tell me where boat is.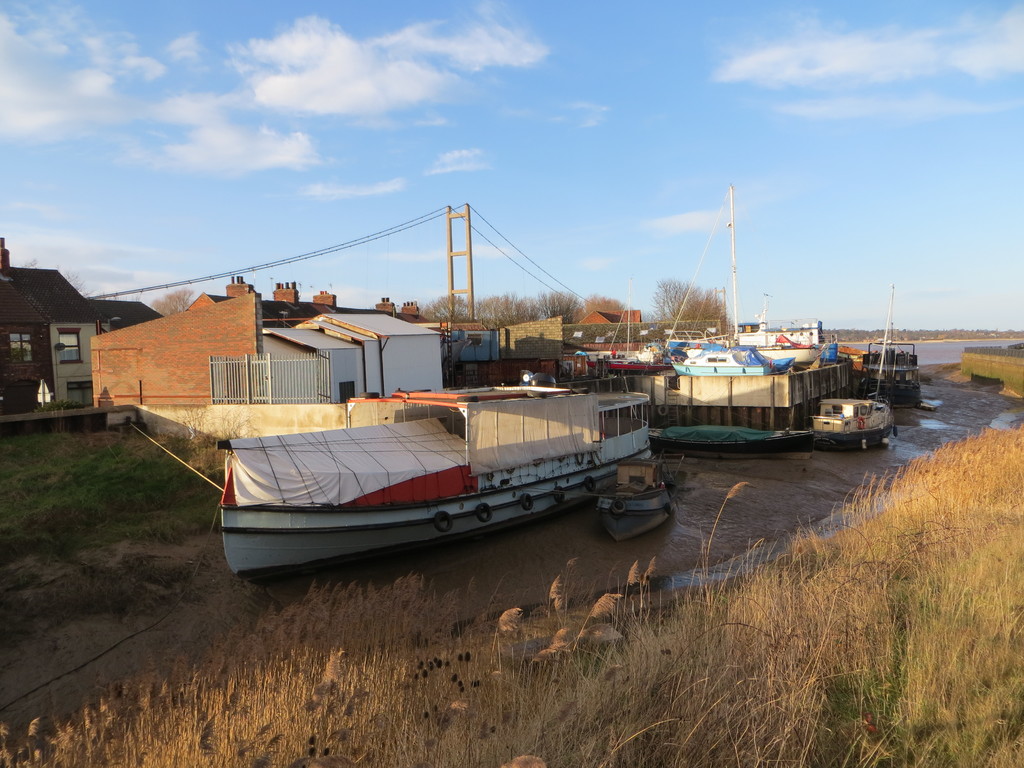
boat is at l=807, t=278, r=899, b=453.
